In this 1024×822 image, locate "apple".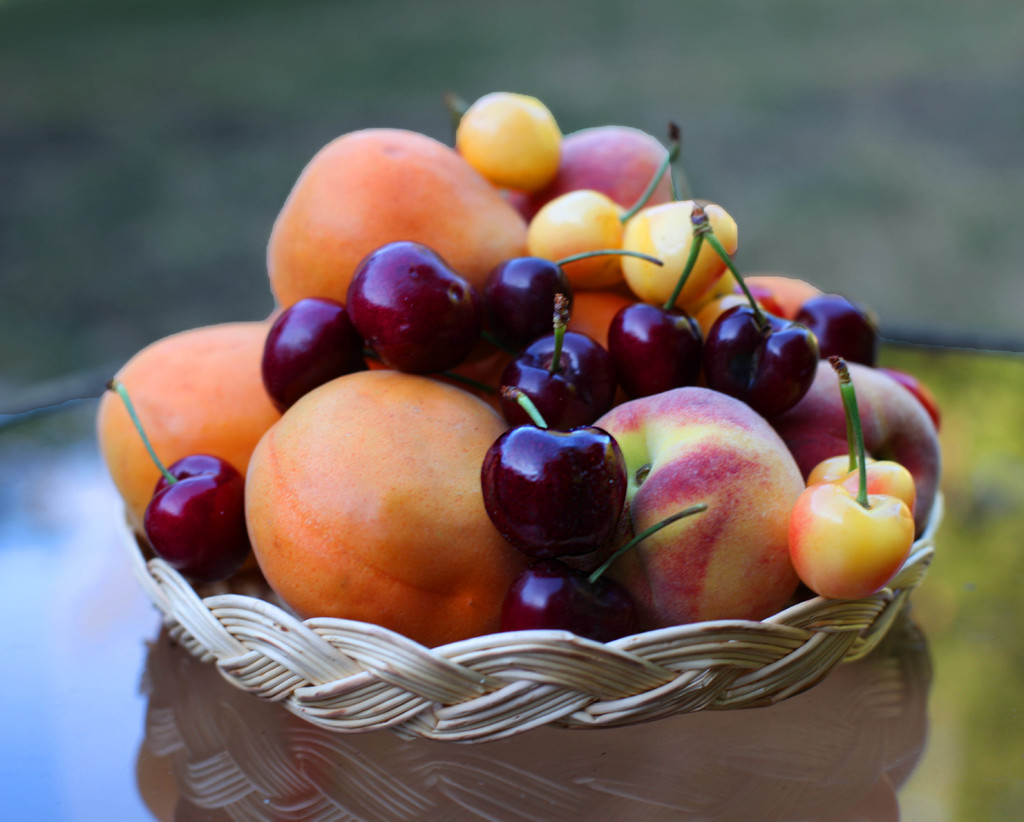
Bounding box: [left=508, top=130, right=684, bottom=214].
